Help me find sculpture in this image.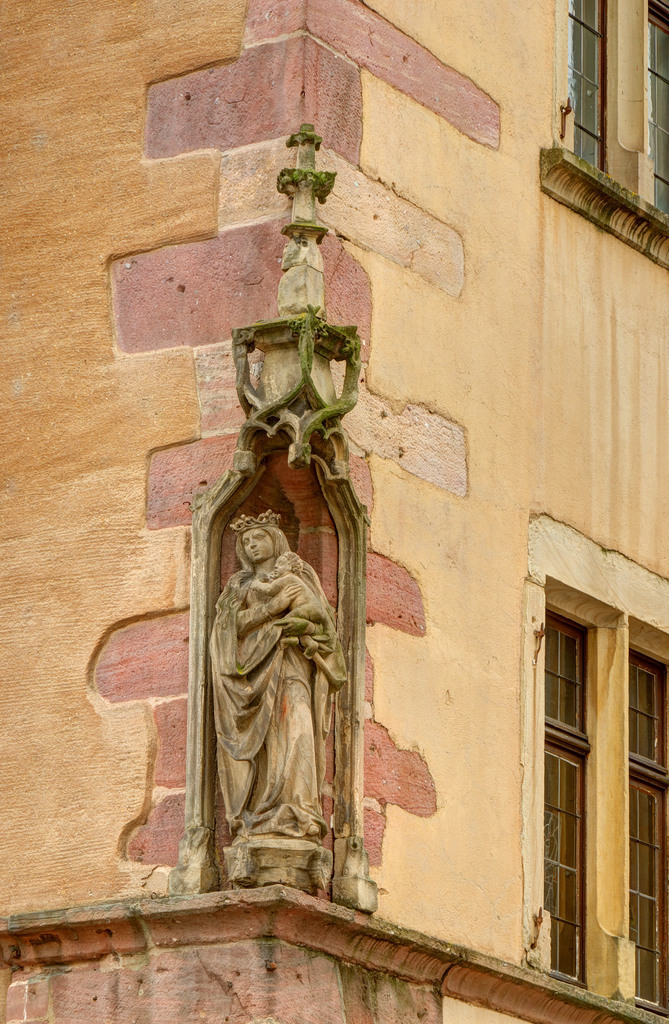
Found it: [173,416,360,927].
